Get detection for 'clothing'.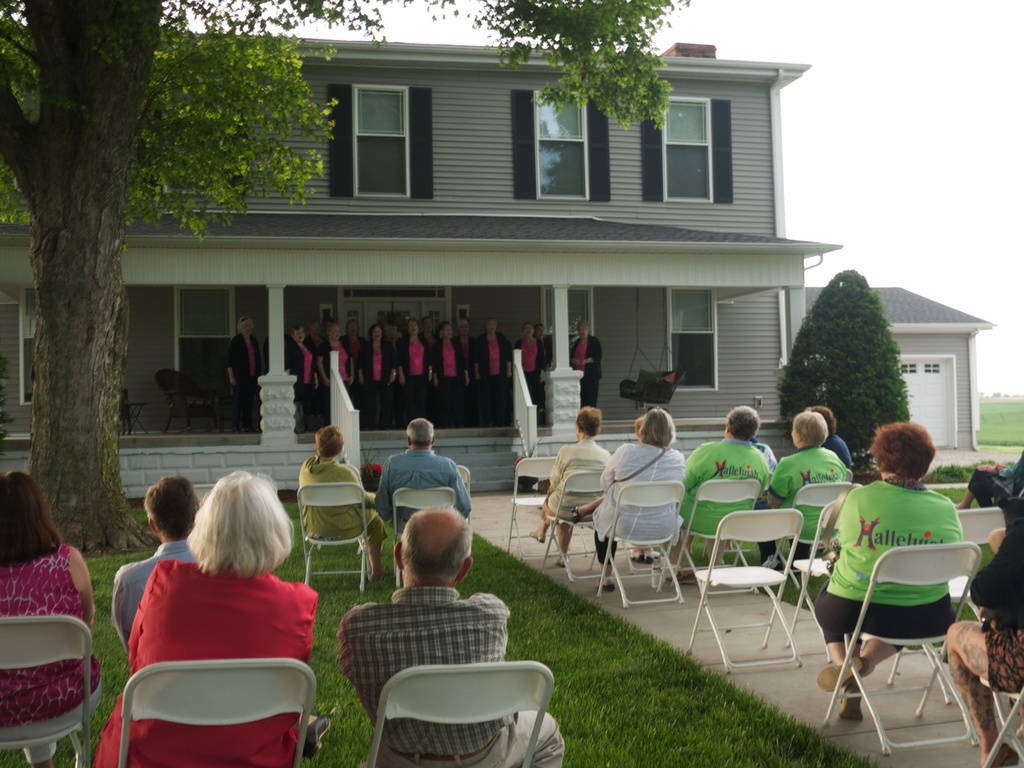
Detection: region(294, 463, 390, 552).
